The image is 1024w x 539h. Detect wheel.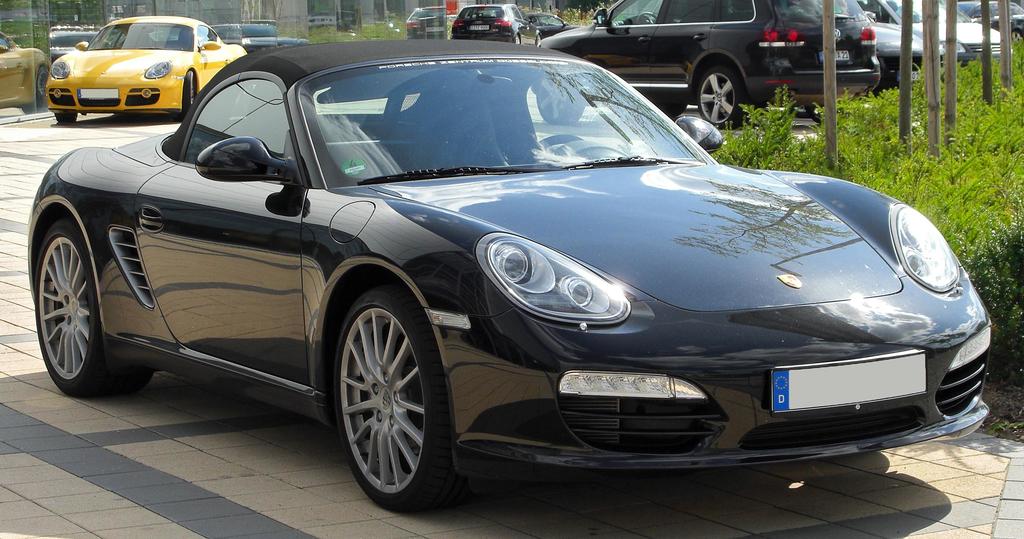
Detection: Rect(536, 29, 543, 49).
